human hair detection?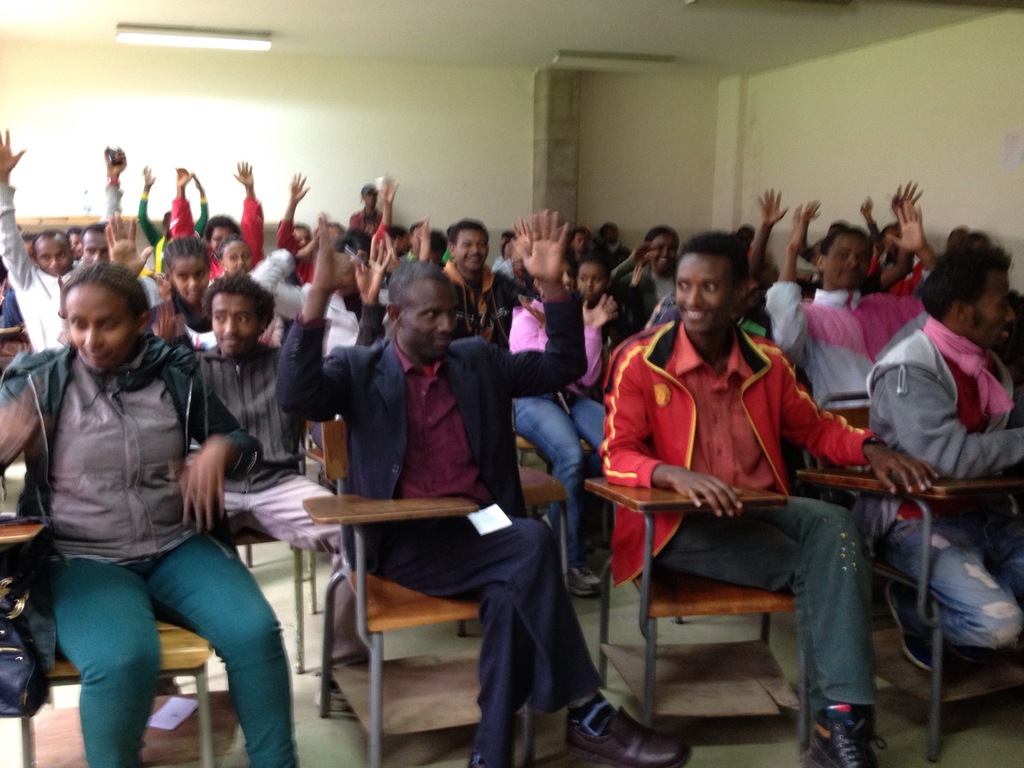
box(205, 270, 279, 333)
